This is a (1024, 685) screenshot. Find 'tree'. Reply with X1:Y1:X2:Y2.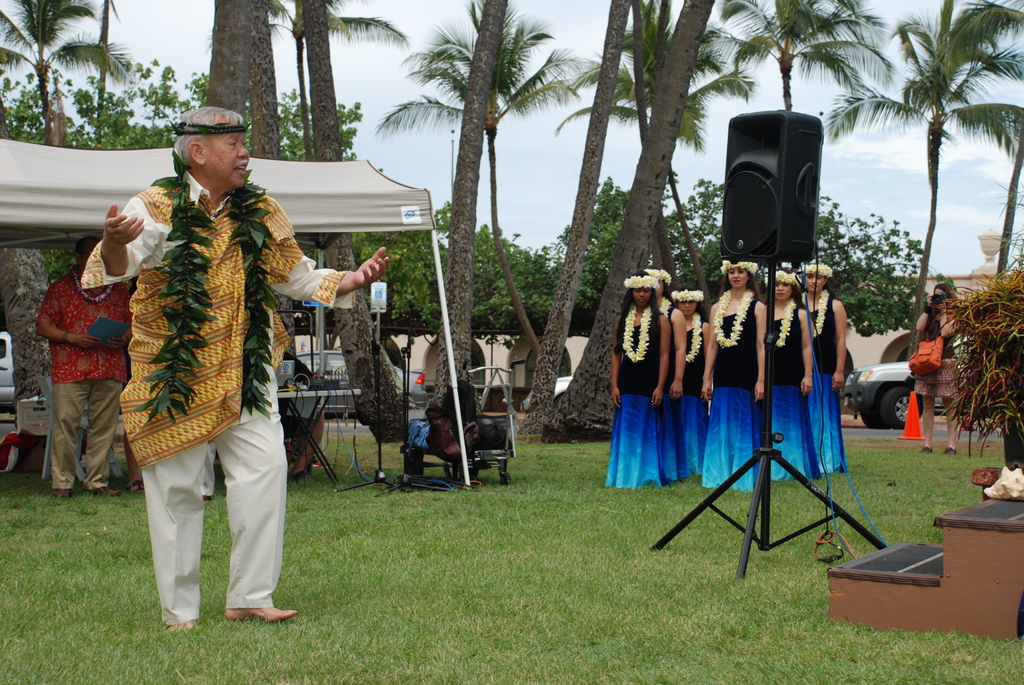
0:59:210:152.
